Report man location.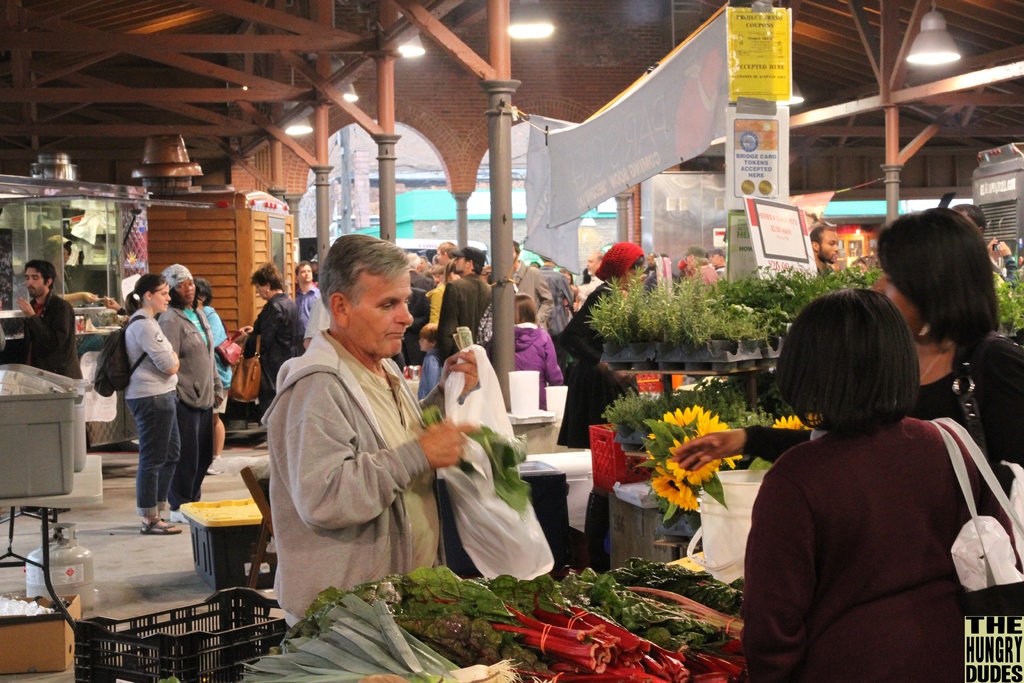
Report: <box>434,240,455,270</box>.
